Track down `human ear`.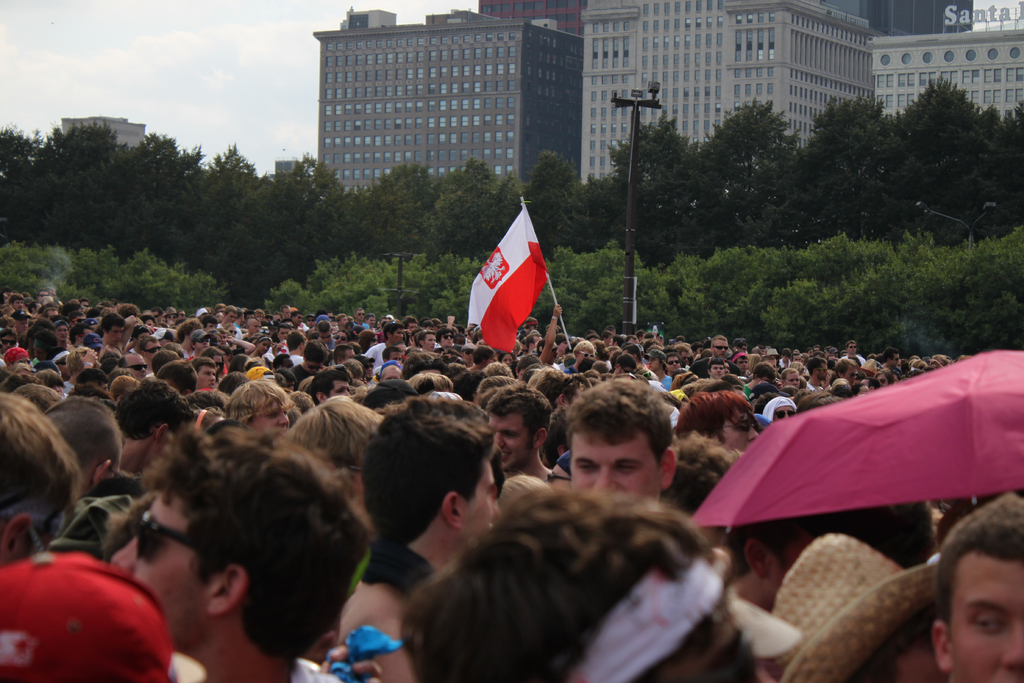
Tracked to <box>205,565,247,614</box>.
